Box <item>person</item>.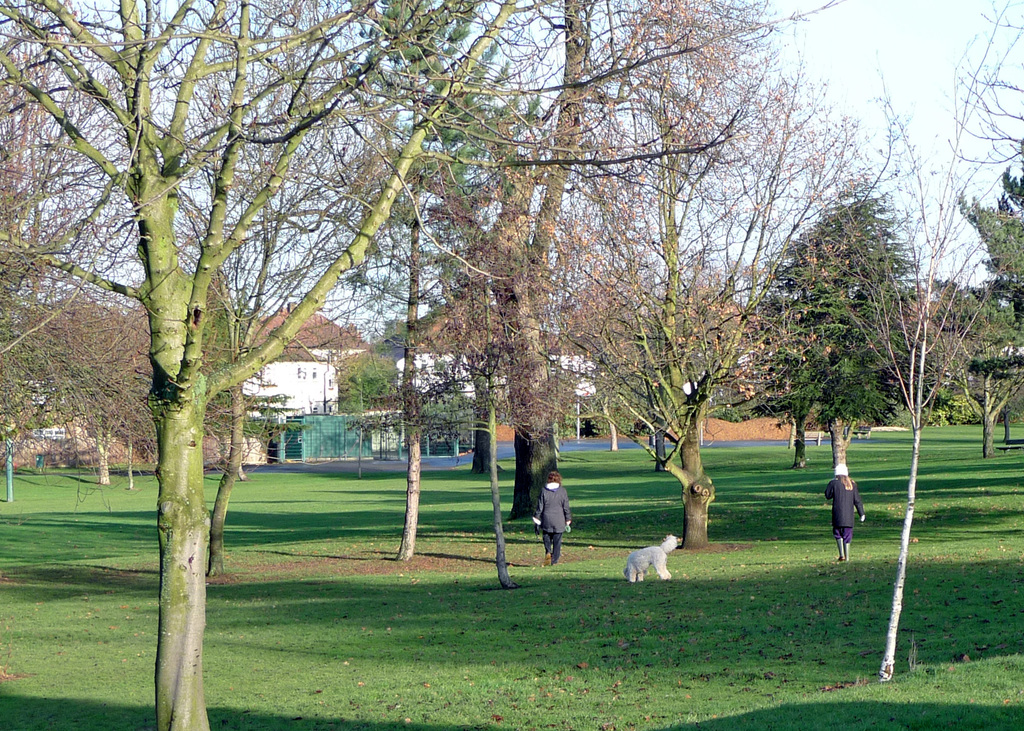
(520,441,573,571).
